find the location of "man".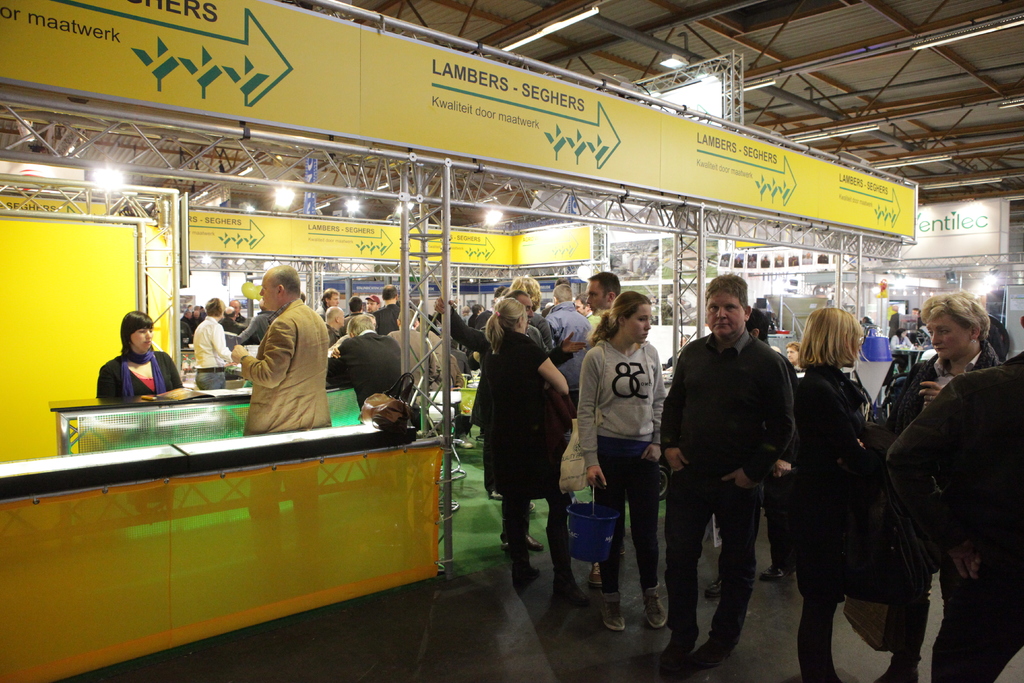
Location: {"x1": 233, "y1": 296, "x2": 276, "y2": 342}.
